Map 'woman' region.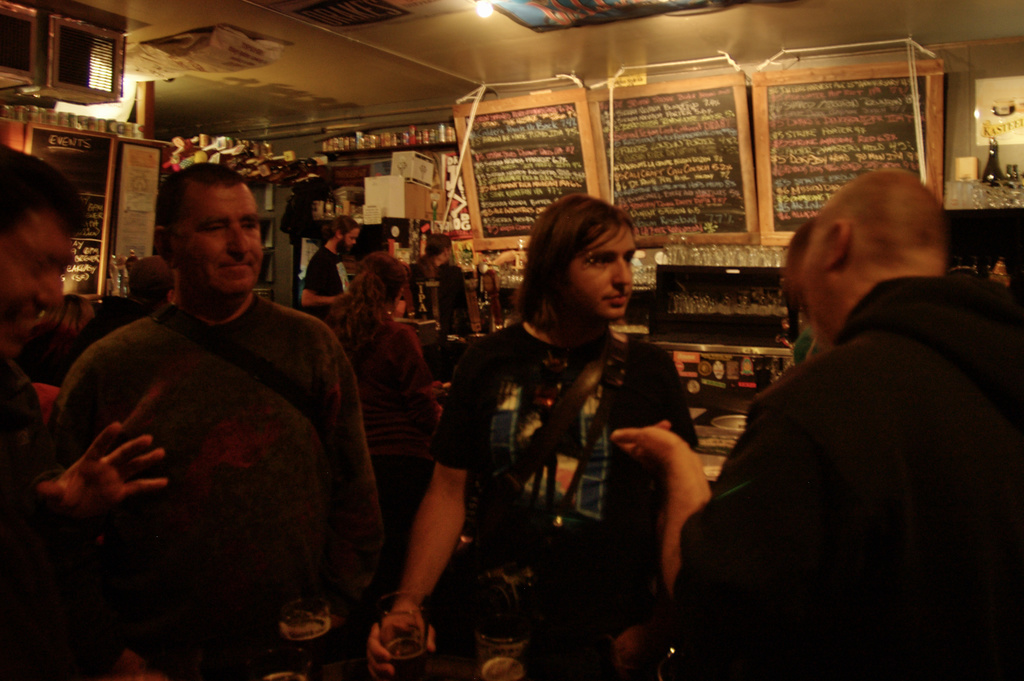
Mapped to crop(323, 252, 449, 513).
